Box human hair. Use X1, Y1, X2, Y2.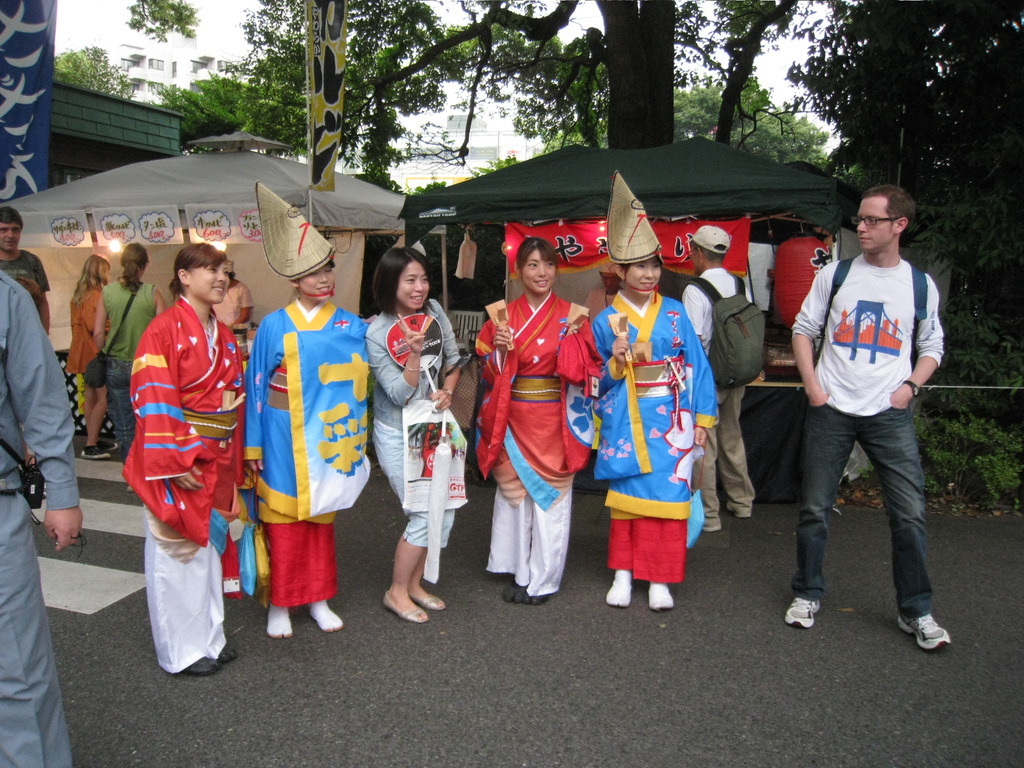
511, 236, 561, 263.
